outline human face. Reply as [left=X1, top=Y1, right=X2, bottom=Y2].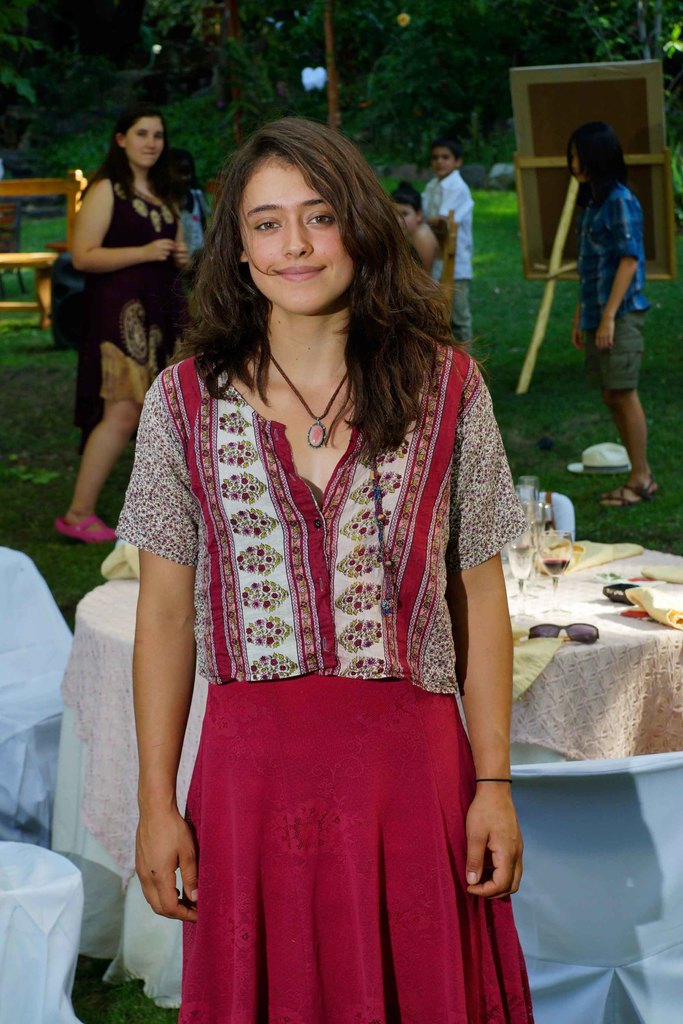
[left=236, top=156, right=354, bottom=312].
